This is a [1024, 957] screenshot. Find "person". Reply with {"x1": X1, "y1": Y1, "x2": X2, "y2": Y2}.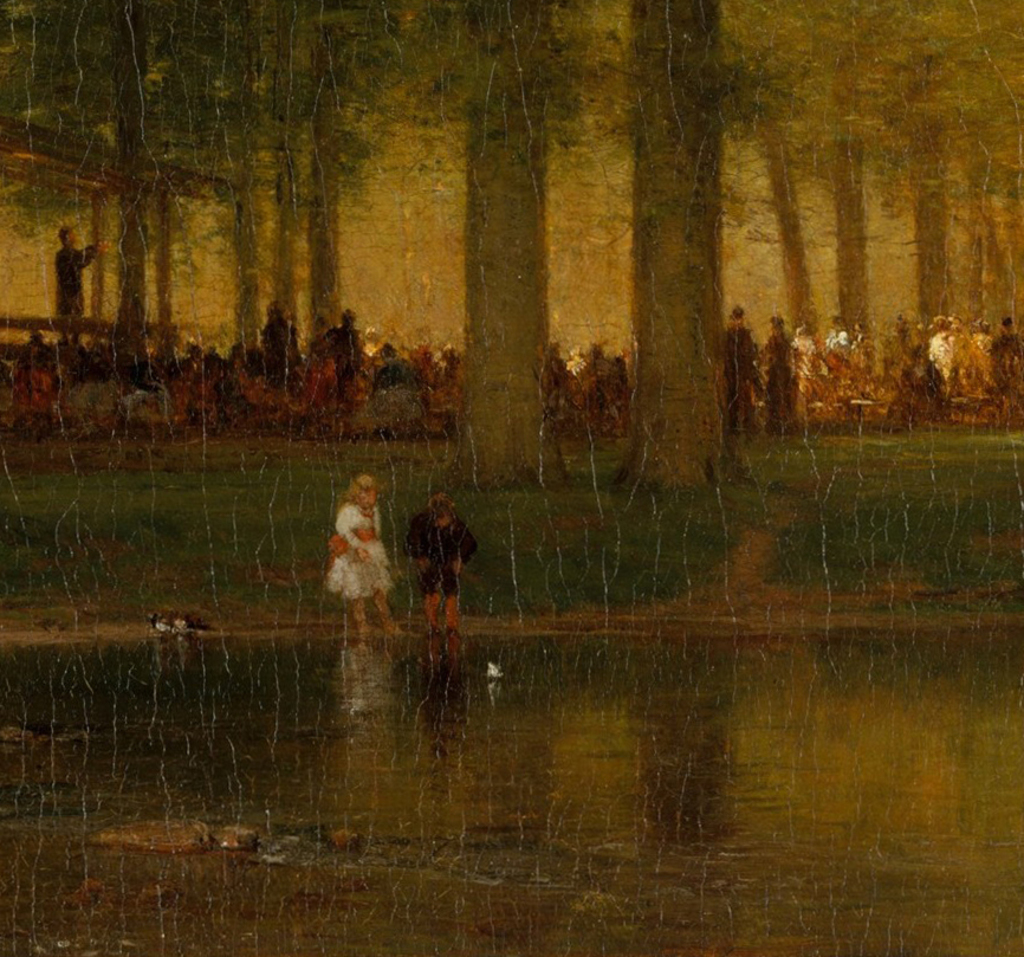
{"x1": 322, "y1": 310, "x2": 368, "y2": 427}.
